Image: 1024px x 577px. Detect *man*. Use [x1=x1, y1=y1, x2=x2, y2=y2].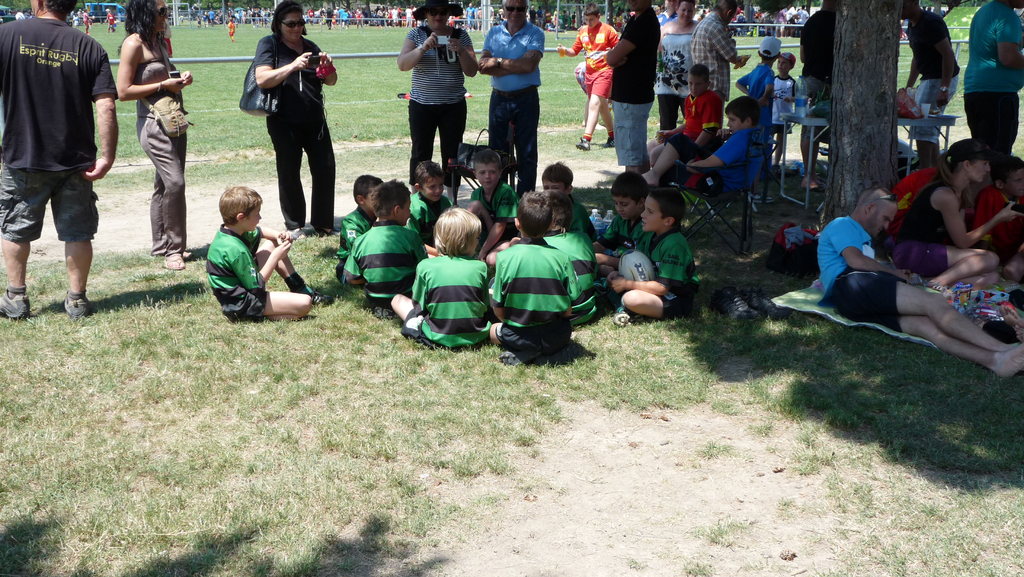
[x1=486, y1=4, x2=496, y2=24].
